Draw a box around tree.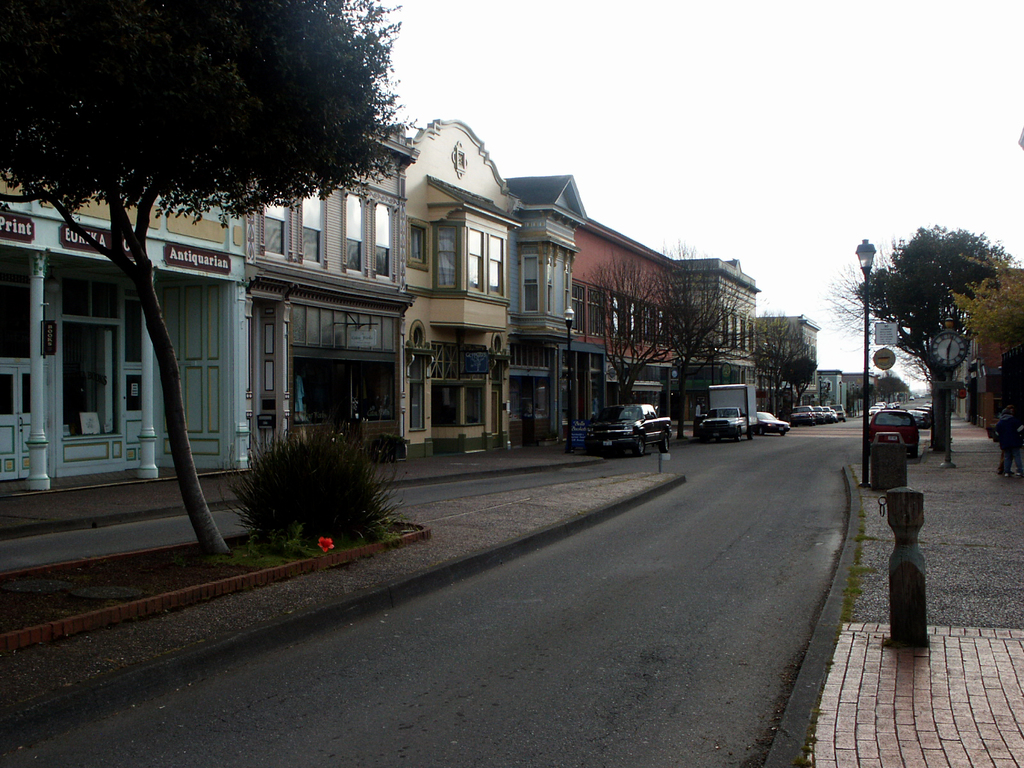
x1=0, y1=0, x2=433, y2=549.
